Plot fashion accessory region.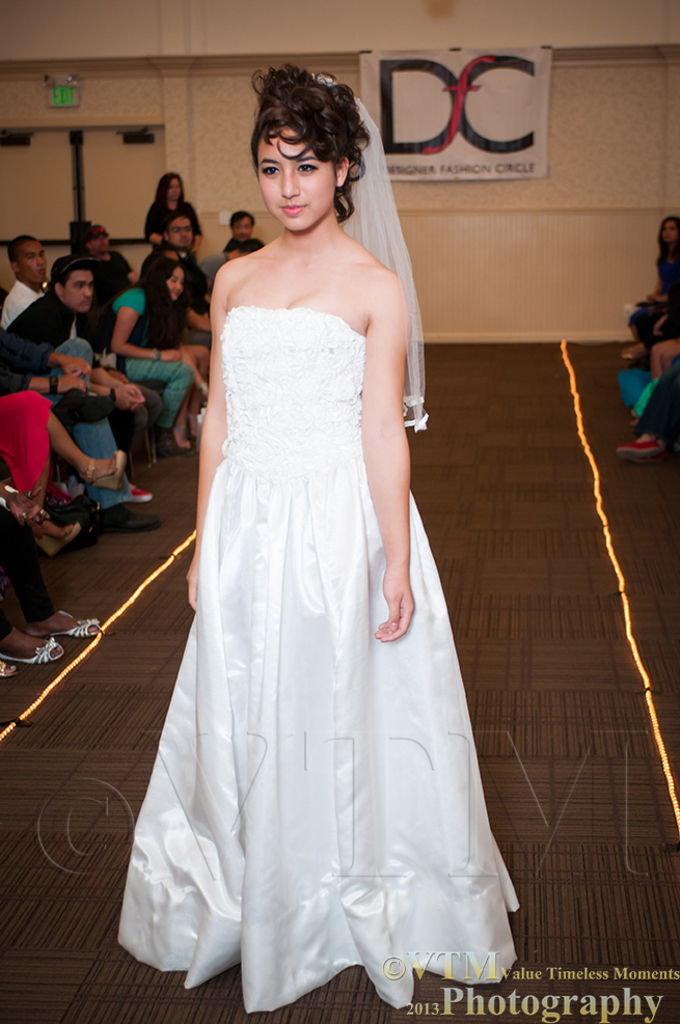
Plotted at BBox(0, 635, 67, 663).
